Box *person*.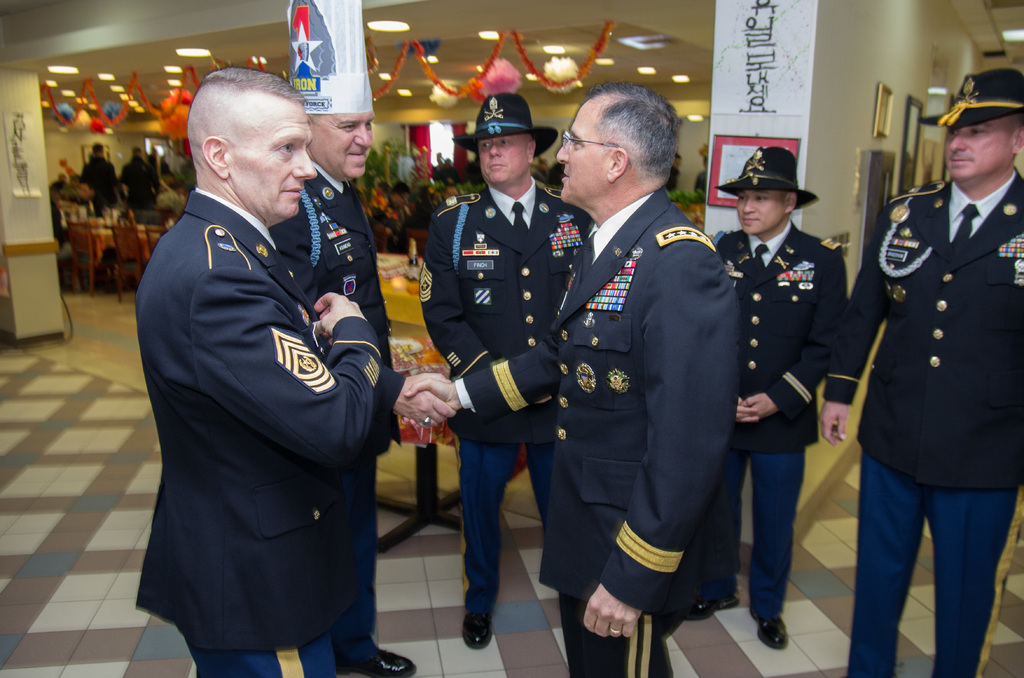
bbox(695, 154, 707, 197).
